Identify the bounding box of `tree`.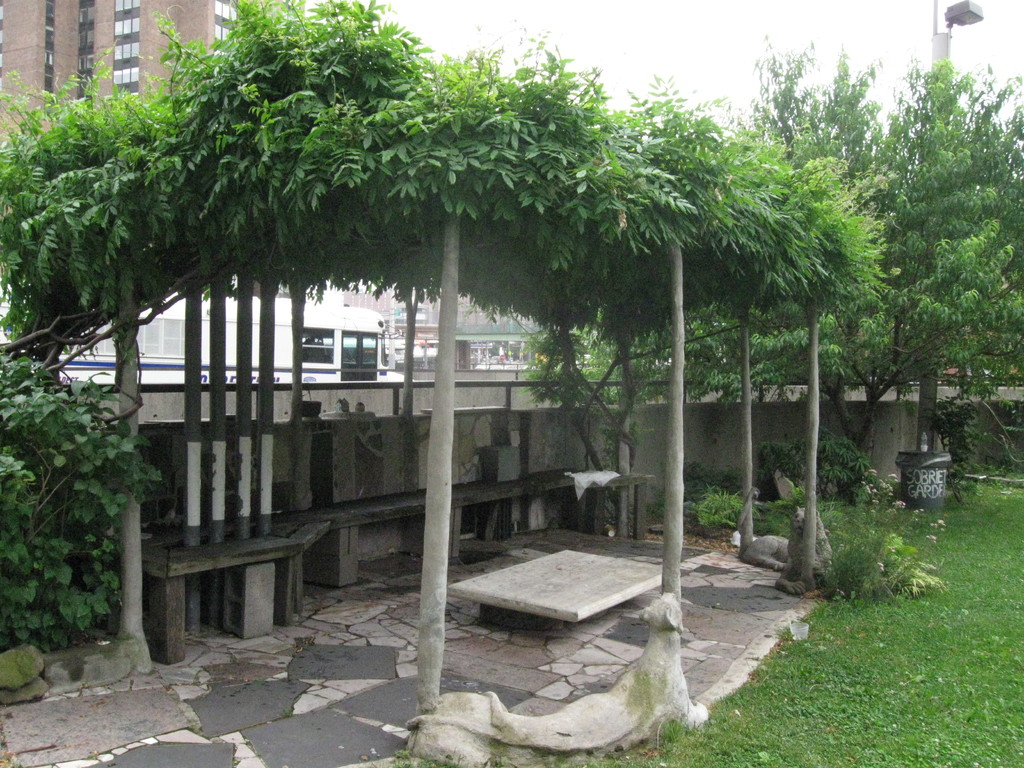
{"x1": 513, "y1": 29, "x2": 1023, "y2": 483}.
